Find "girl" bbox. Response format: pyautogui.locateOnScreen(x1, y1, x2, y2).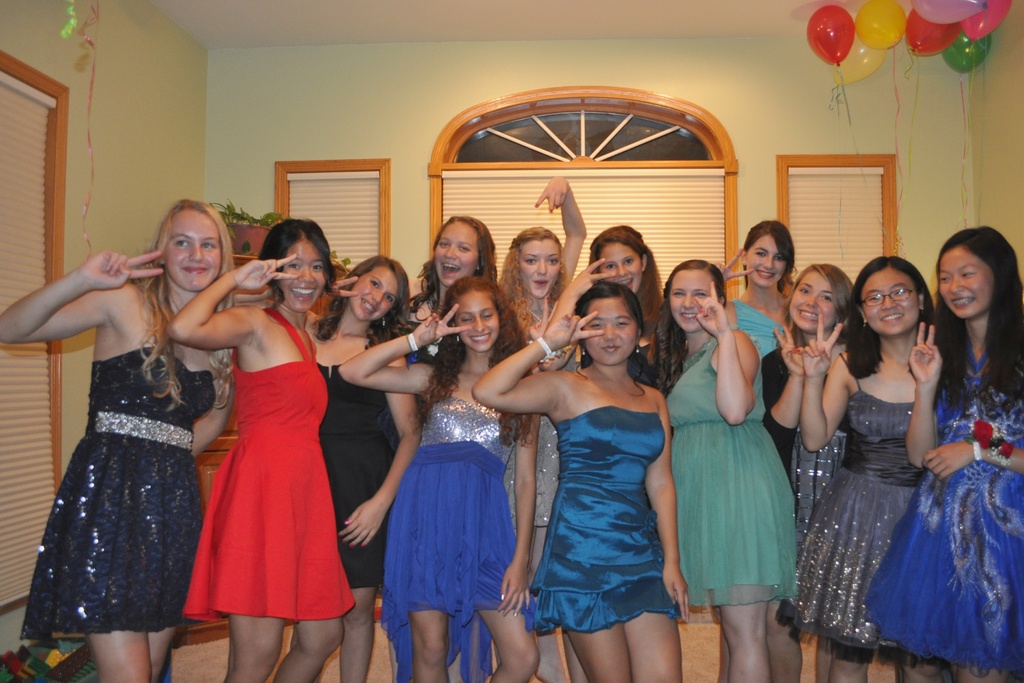
pyautogui.locateOnScreen(657, 261, 796, 682).
